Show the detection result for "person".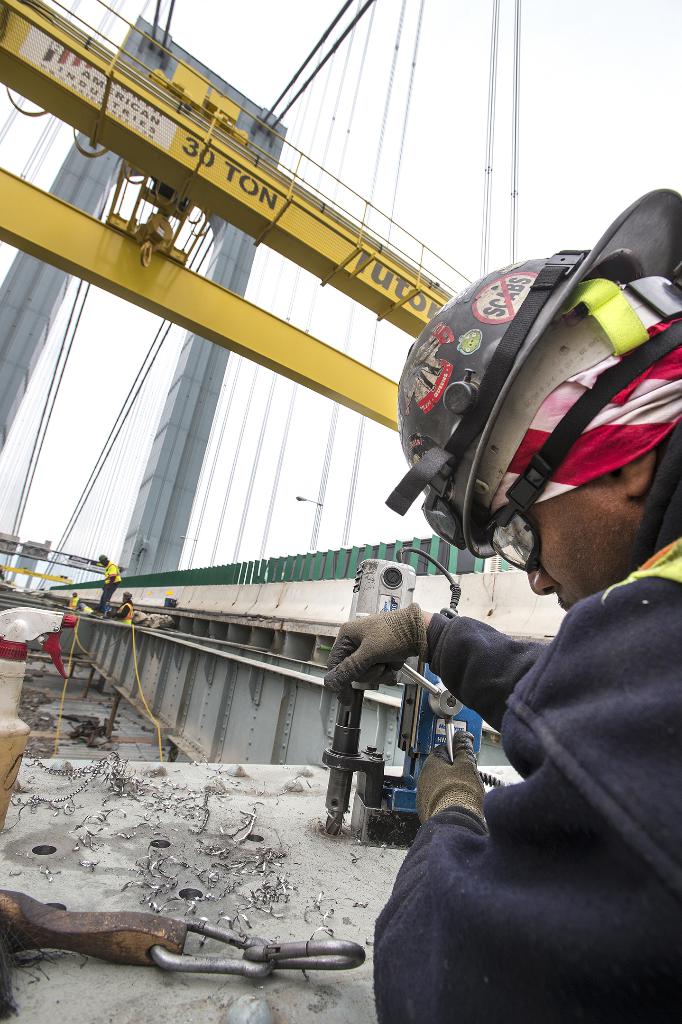
locate(97, 554, 120, 622).
